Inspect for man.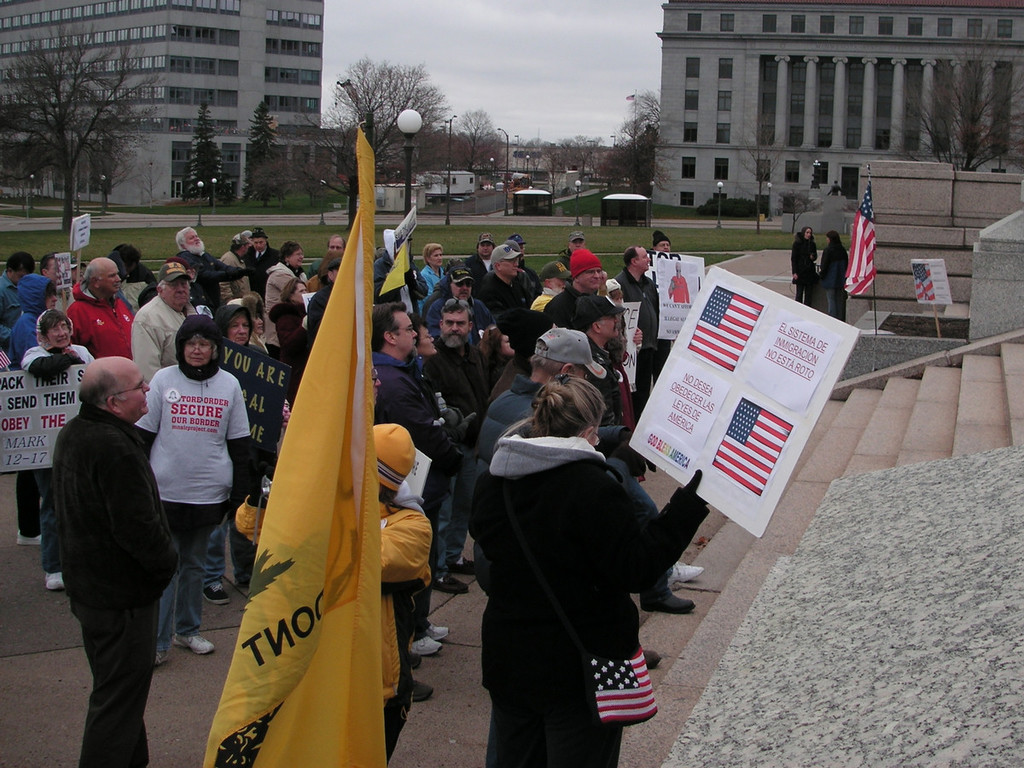
Inspection: select_region(304, 224, 369, 291).
